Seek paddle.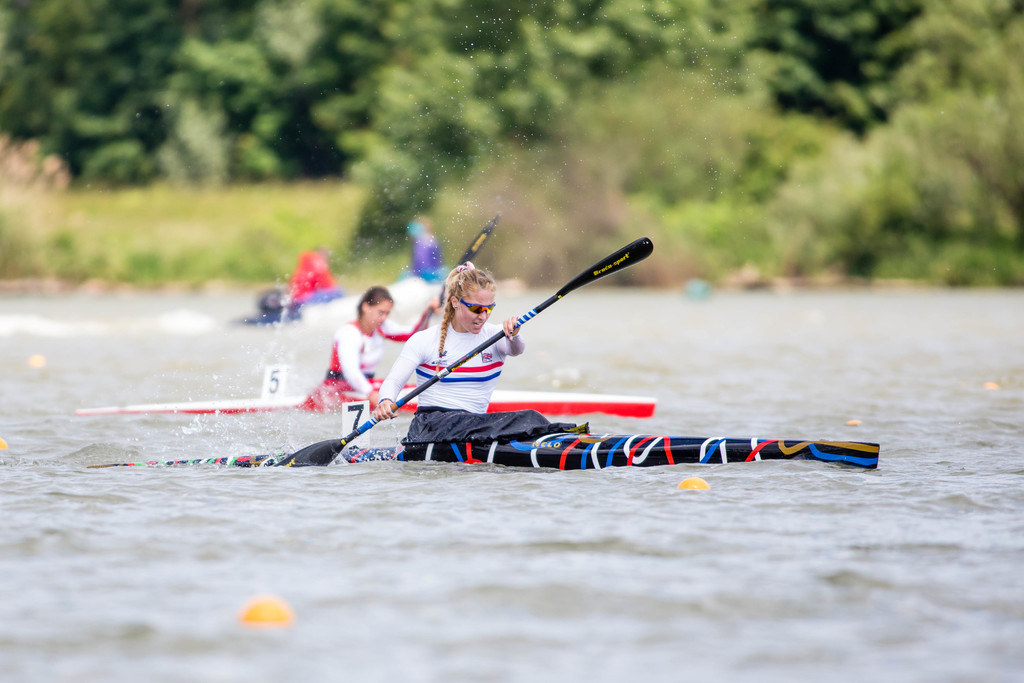
(422,216,497,327).
